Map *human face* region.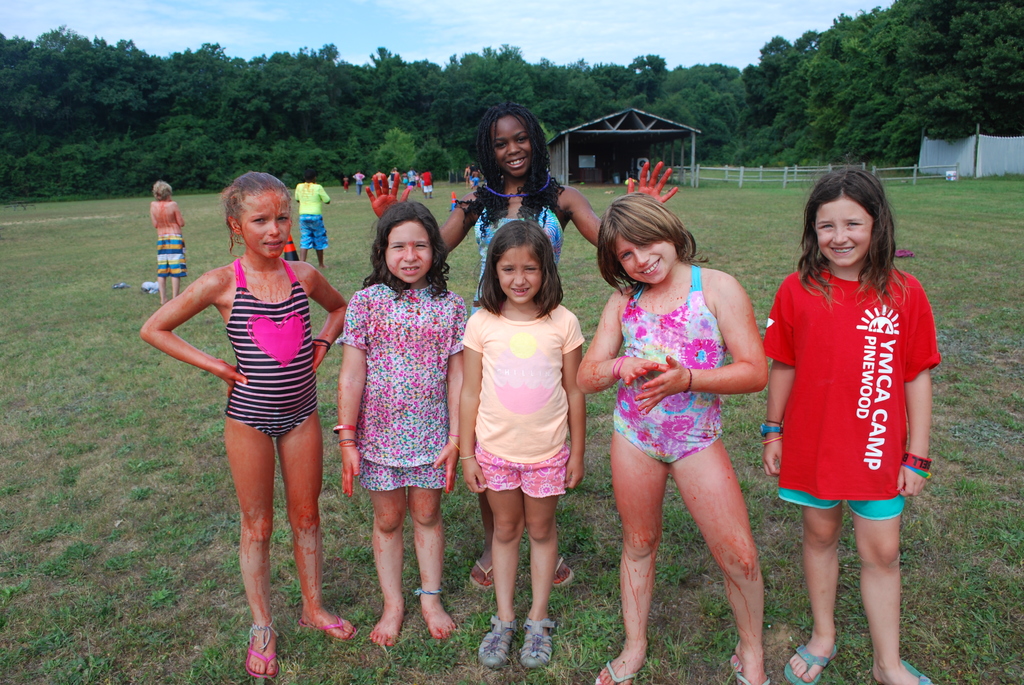
Mapped to bbox(241, 188, 292, 258).
